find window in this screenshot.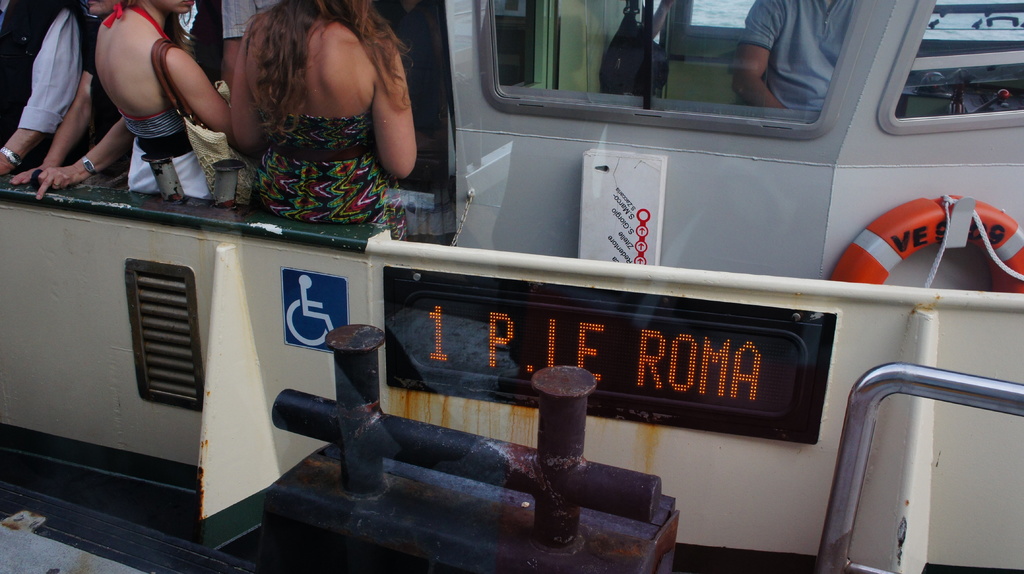
The bounding box for window is [left=876, top=0, right=1023, bottom=136].
